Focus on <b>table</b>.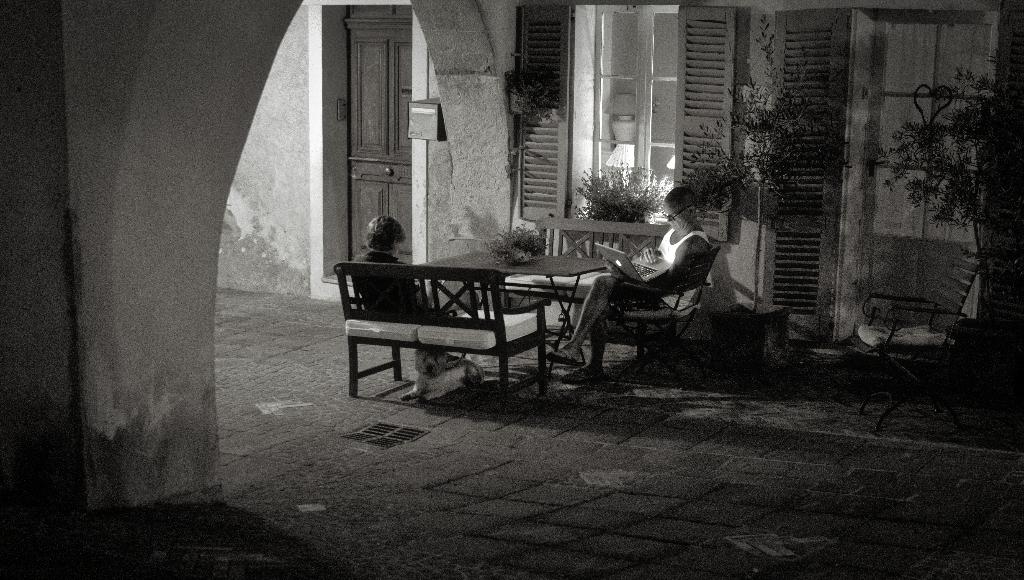
Focused at bbox(414, 243, 614, 381).
